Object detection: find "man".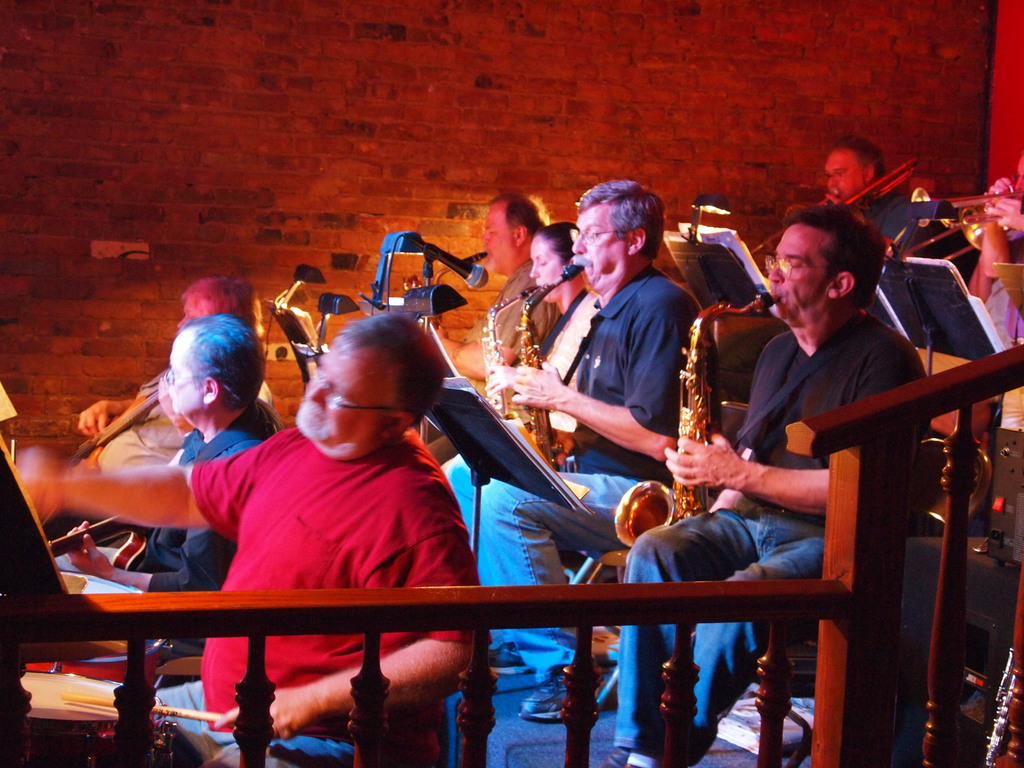
(x1=56, y1=273, x2=281, y2=520).
